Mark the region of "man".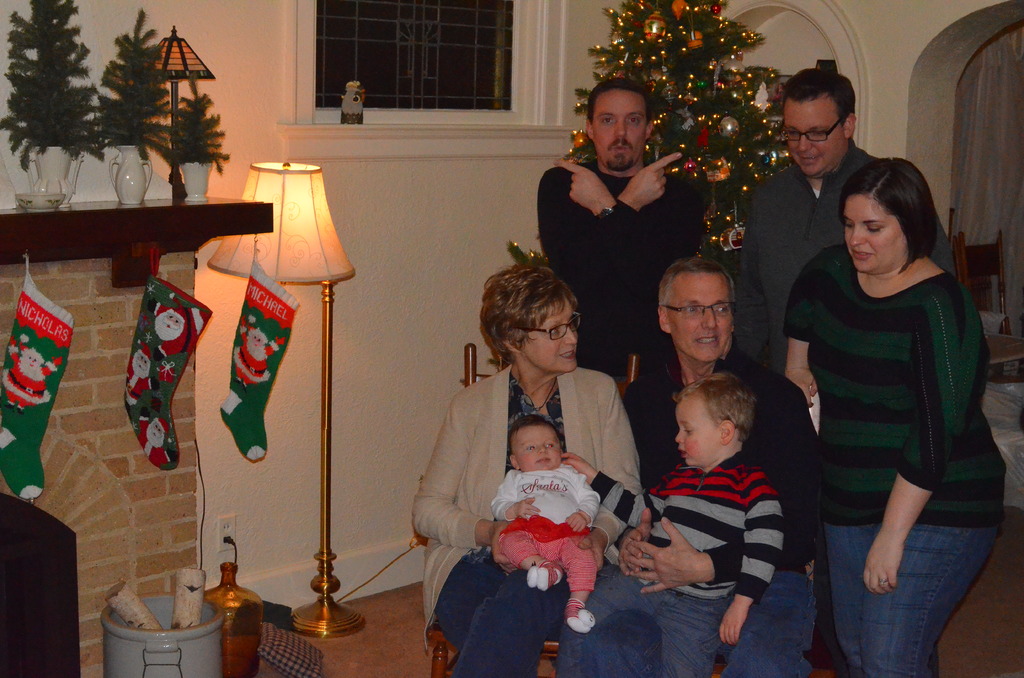
Region: 557,249,829,677.
